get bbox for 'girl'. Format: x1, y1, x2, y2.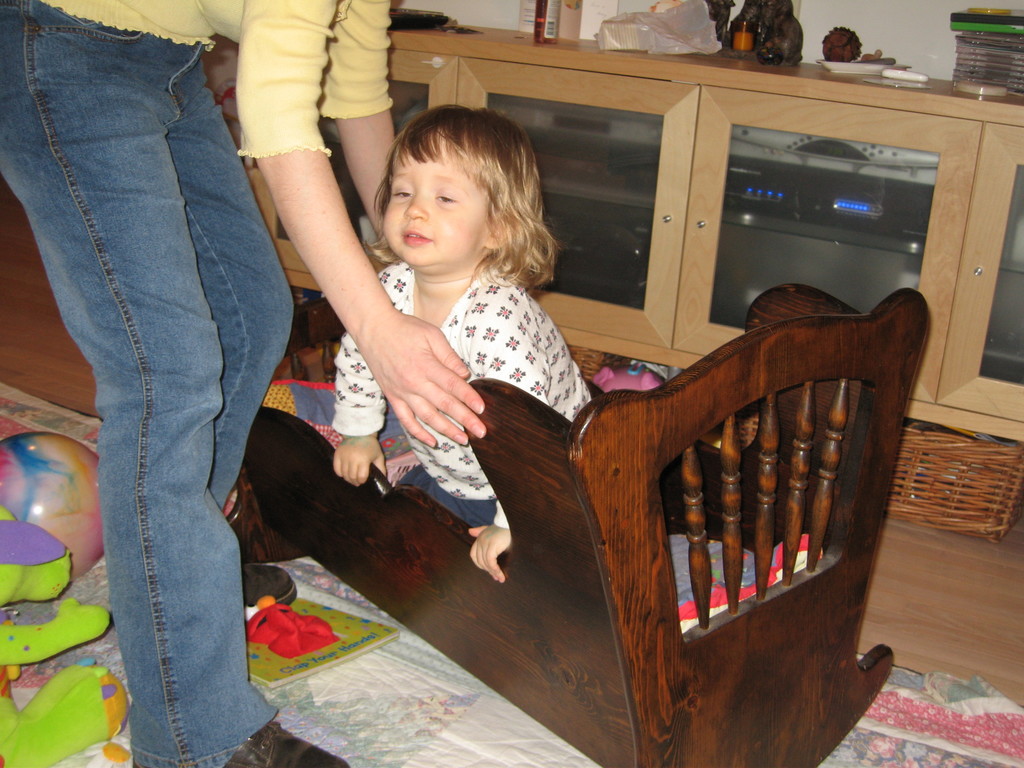
330, 105, 598, 582.
